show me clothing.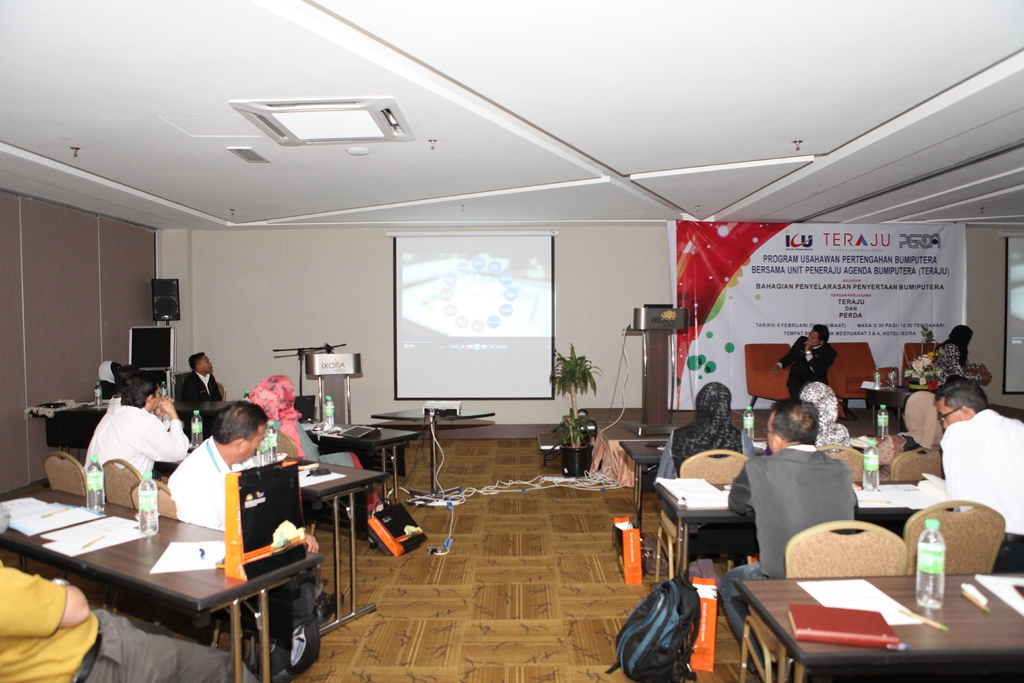
clothing is here: <bbox>909, 347, 964, 394</bbox>.
